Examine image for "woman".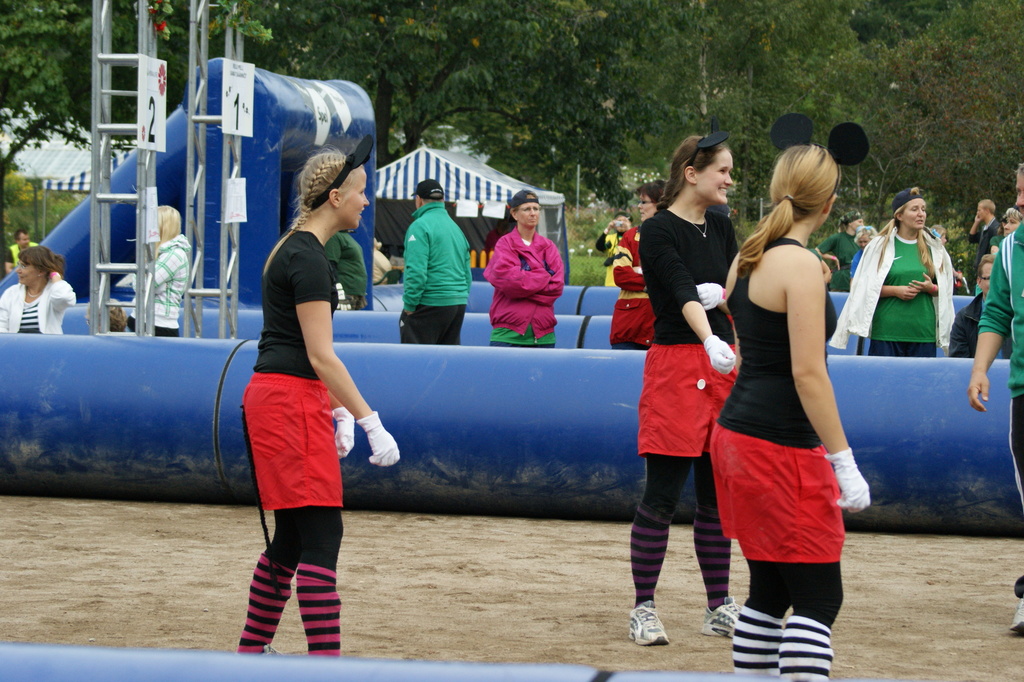
Examination result: {"x1": 624, "y1": 120, "x2": 744, "y2": 651}.
